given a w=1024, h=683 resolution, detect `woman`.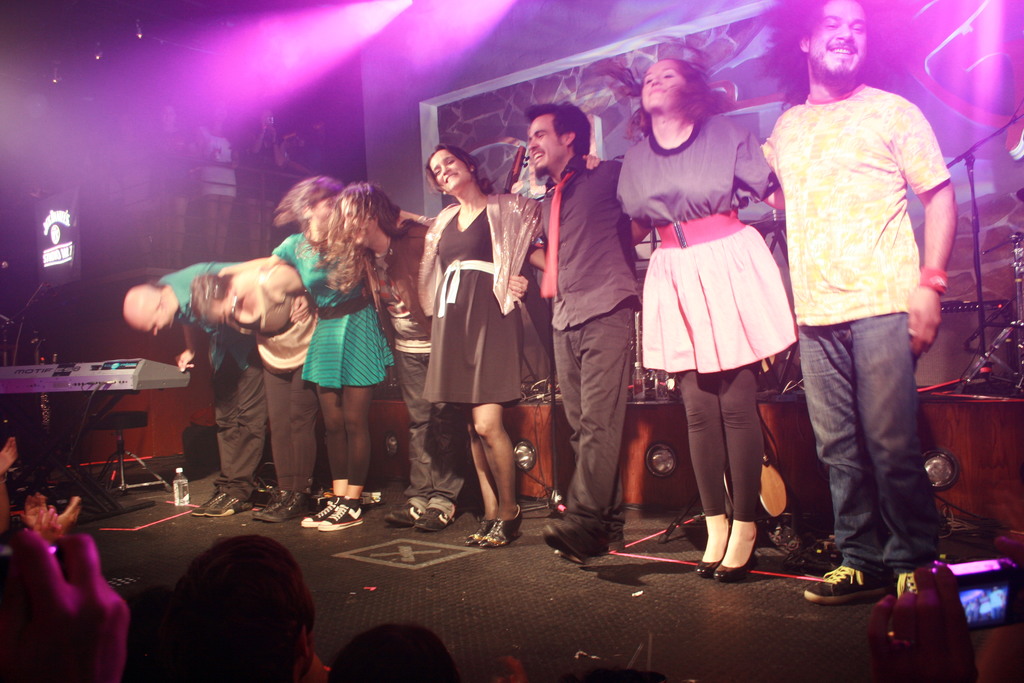
BBox(391, 139, 605, 546).
